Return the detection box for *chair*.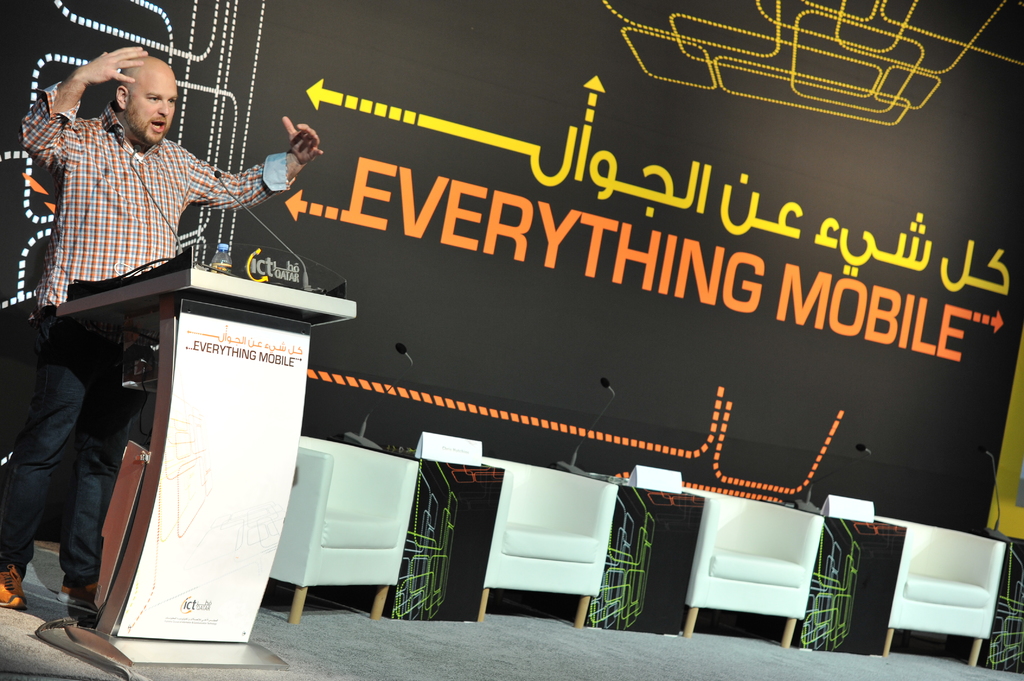
detection(820, 494, 1007, 674).
